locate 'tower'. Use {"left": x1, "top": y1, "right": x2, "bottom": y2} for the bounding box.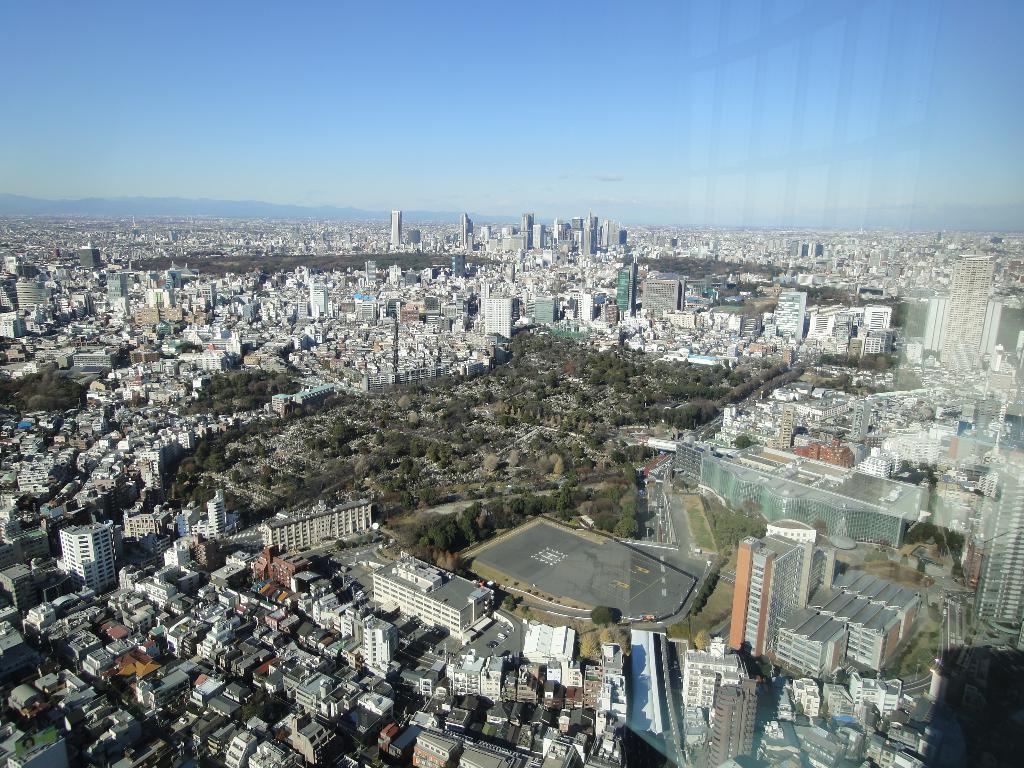
{"left": 932, "top": 246, "right": 985, "bottom": 362}.
